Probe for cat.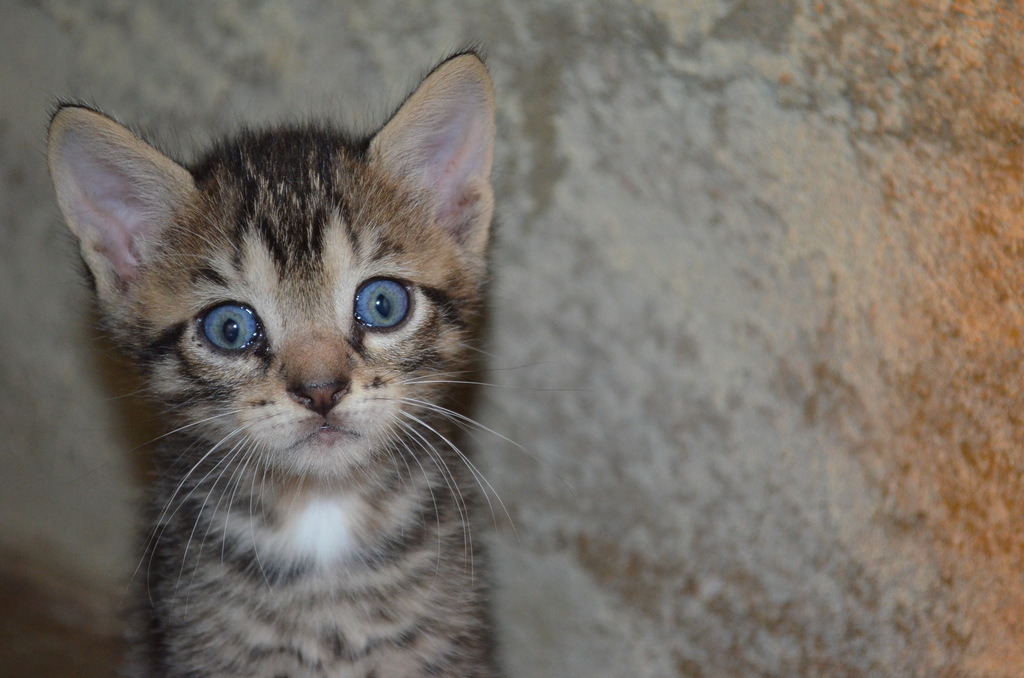
Probe result: (left=36, top=38, right=593, bottom=677).
